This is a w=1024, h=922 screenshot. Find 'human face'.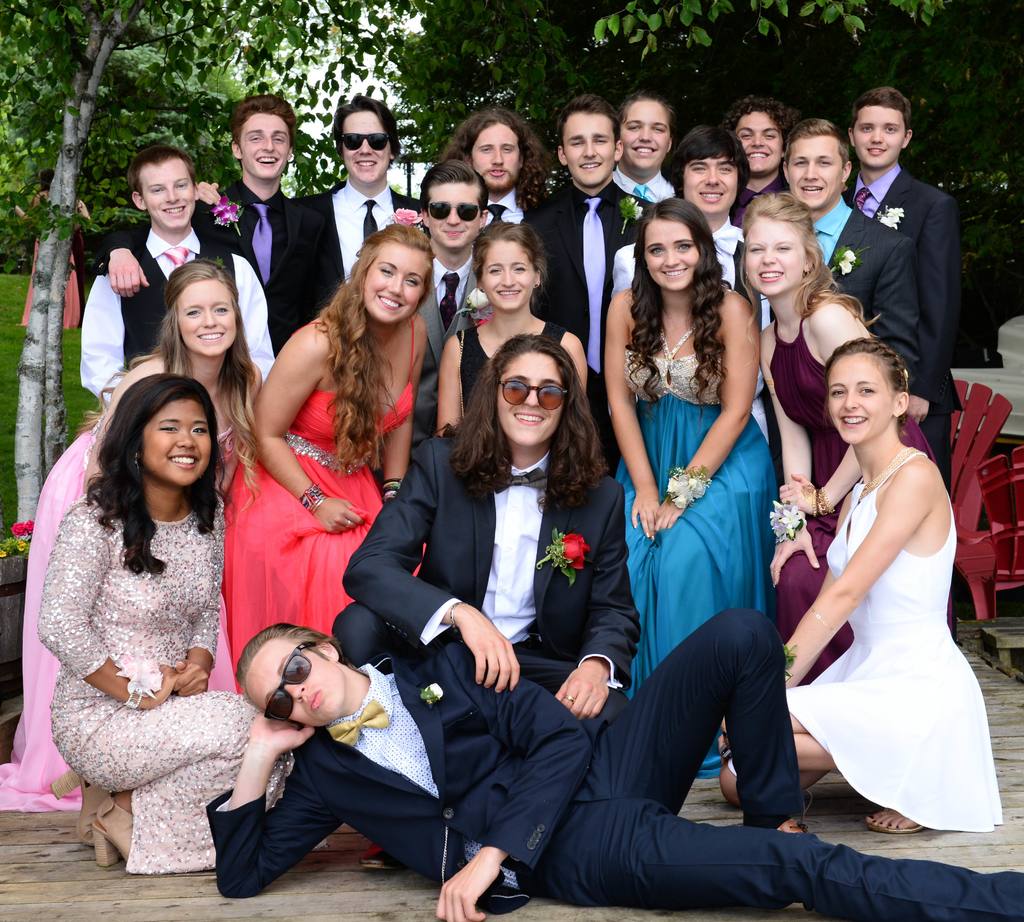
Bounding box: (822,352,897,441).
